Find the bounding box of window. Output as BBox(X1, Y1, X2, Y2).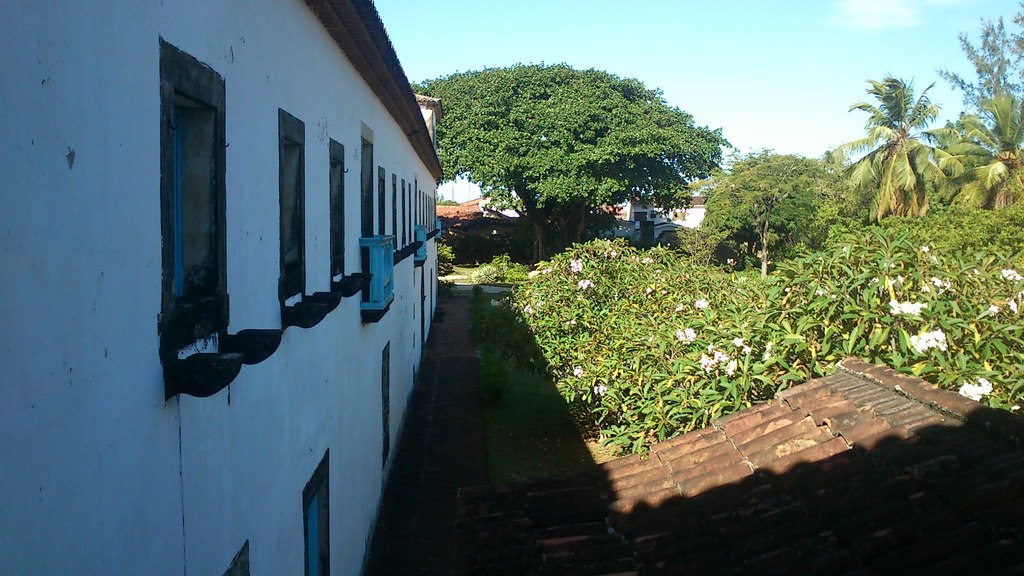
BBox(274, 118, 321, 314).
